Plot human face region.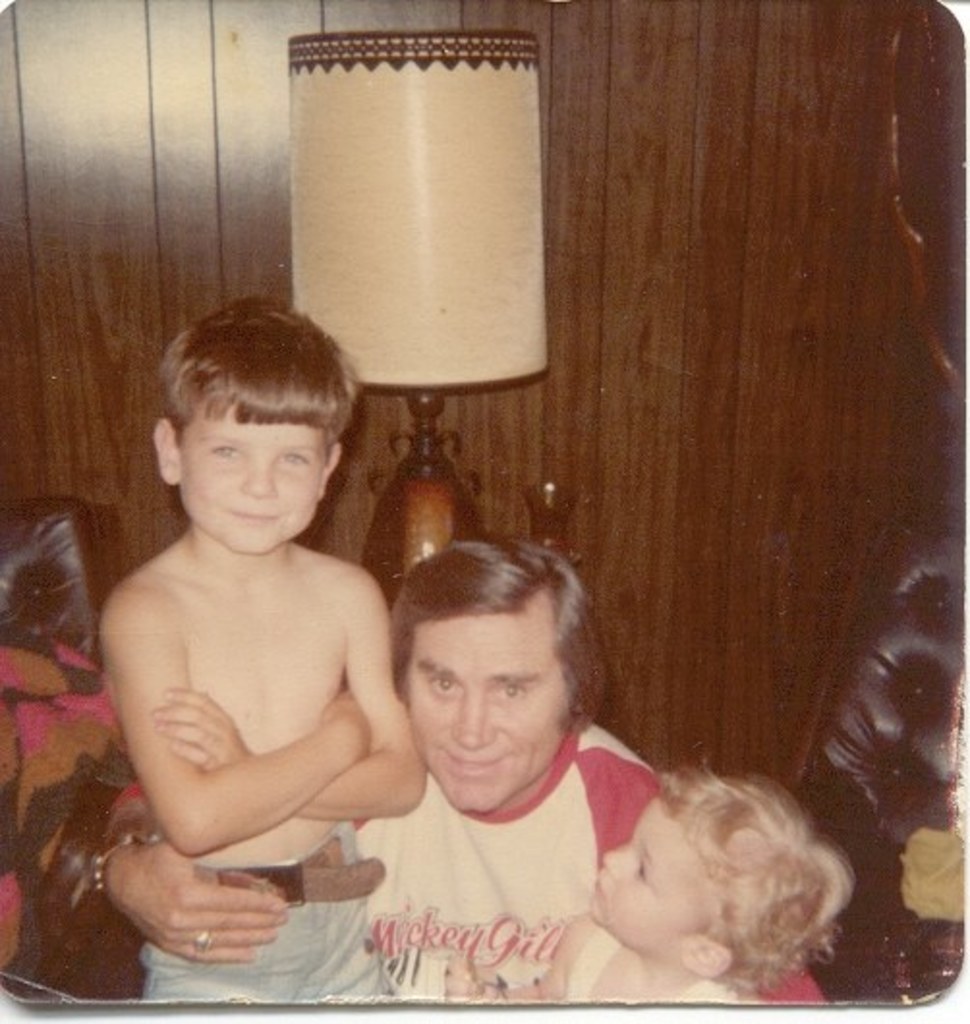
Plotted at bbox=(400, 611, 562, 811).
